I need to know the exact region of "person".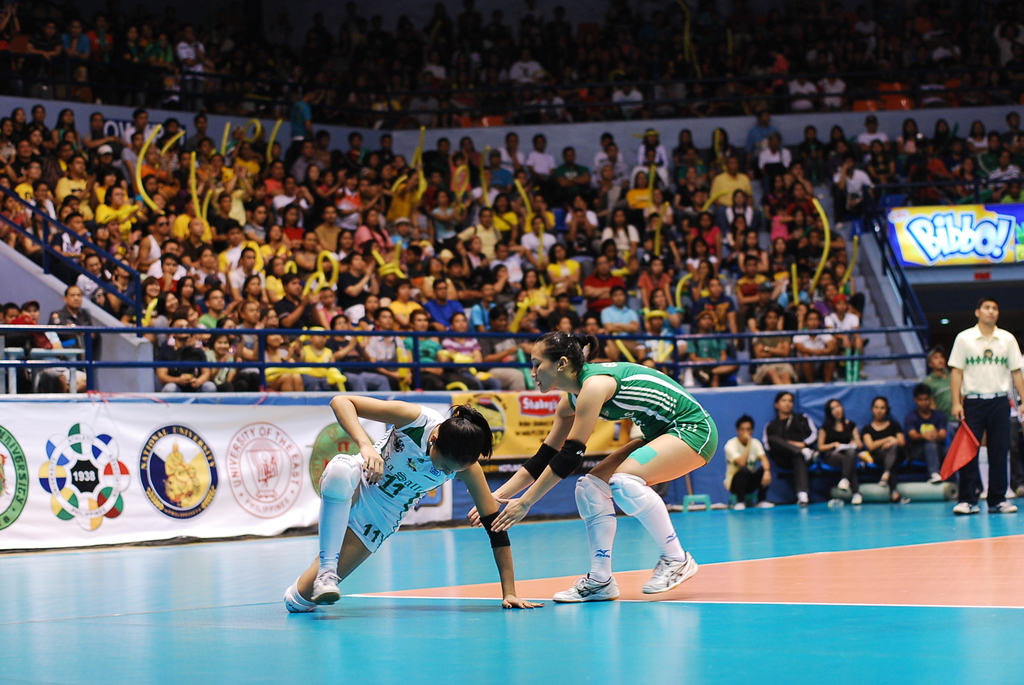
Region: box(125, 111, 161, 145).
